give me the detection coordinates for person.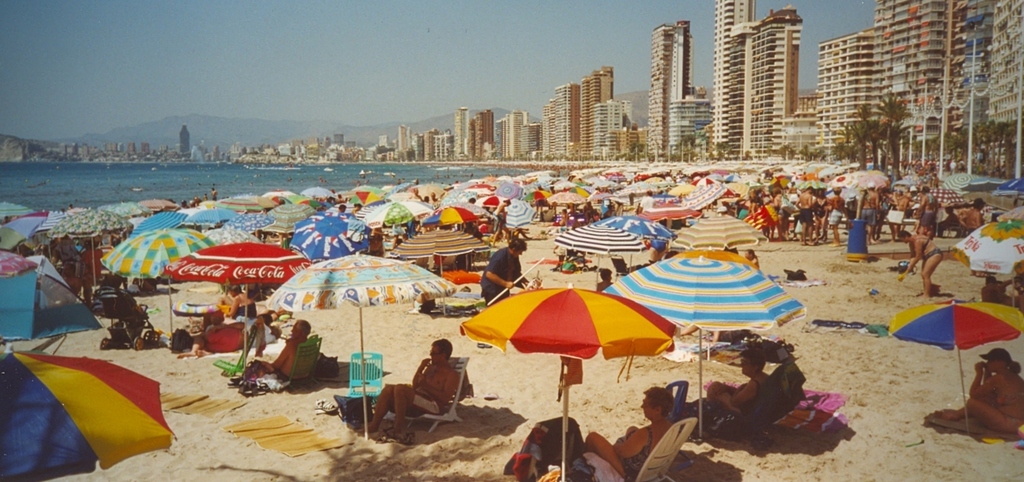
<bbox>351, 202, 363, 218</bbox>.
